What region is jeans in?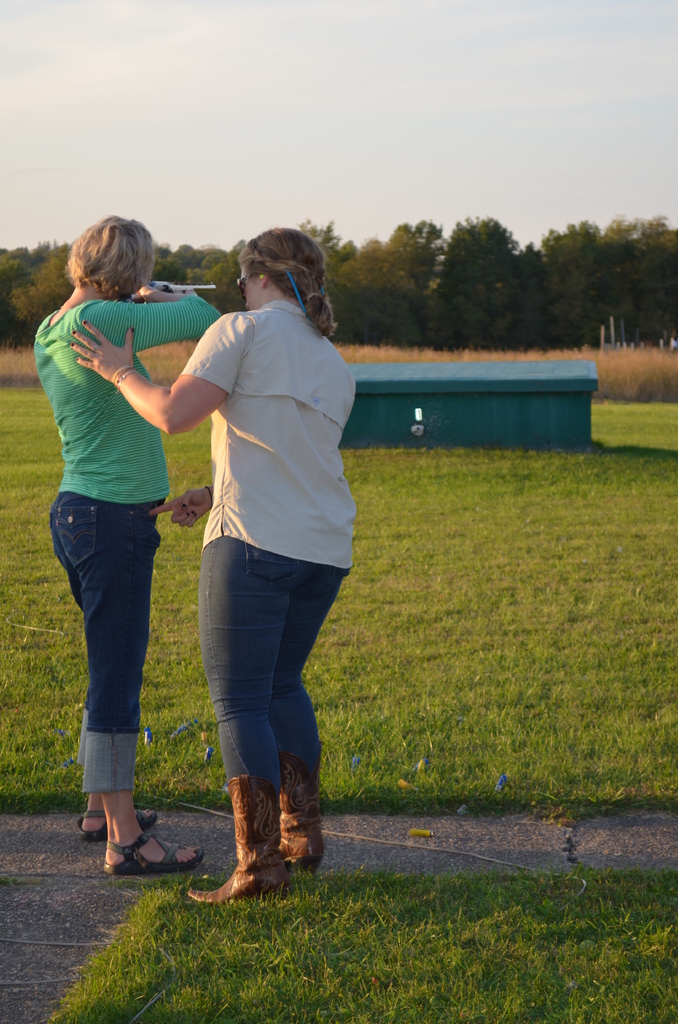
[185, 516, 341, 847].
